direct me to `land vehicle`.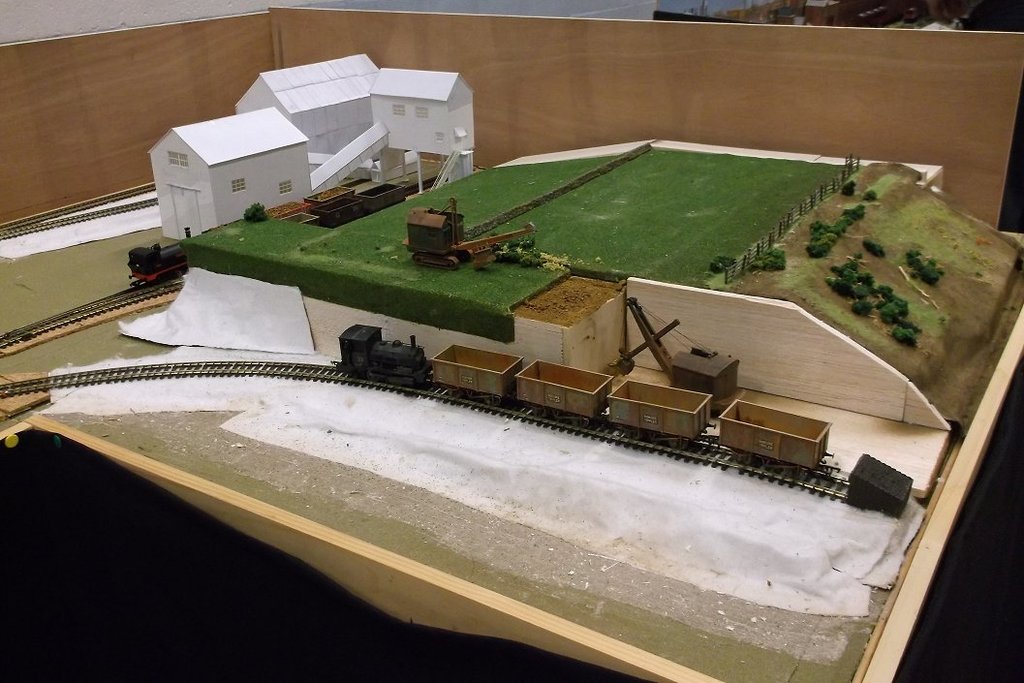
Direction: 132:179:350:280.
